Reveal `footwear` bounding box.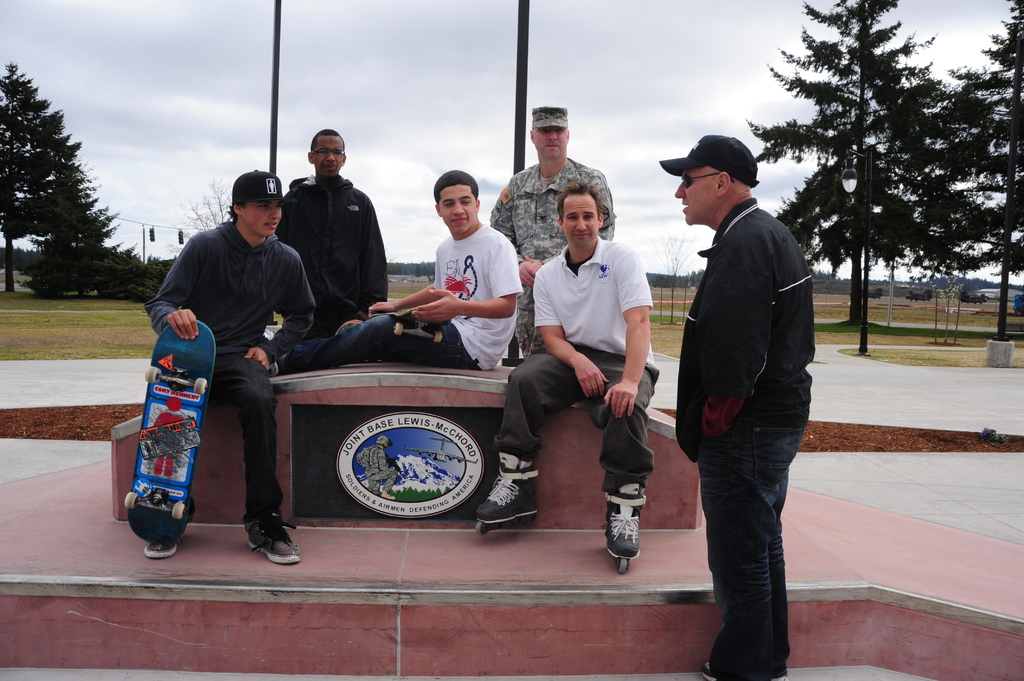
Revealed: (left=475, top=461, right=538, bottom=527).
